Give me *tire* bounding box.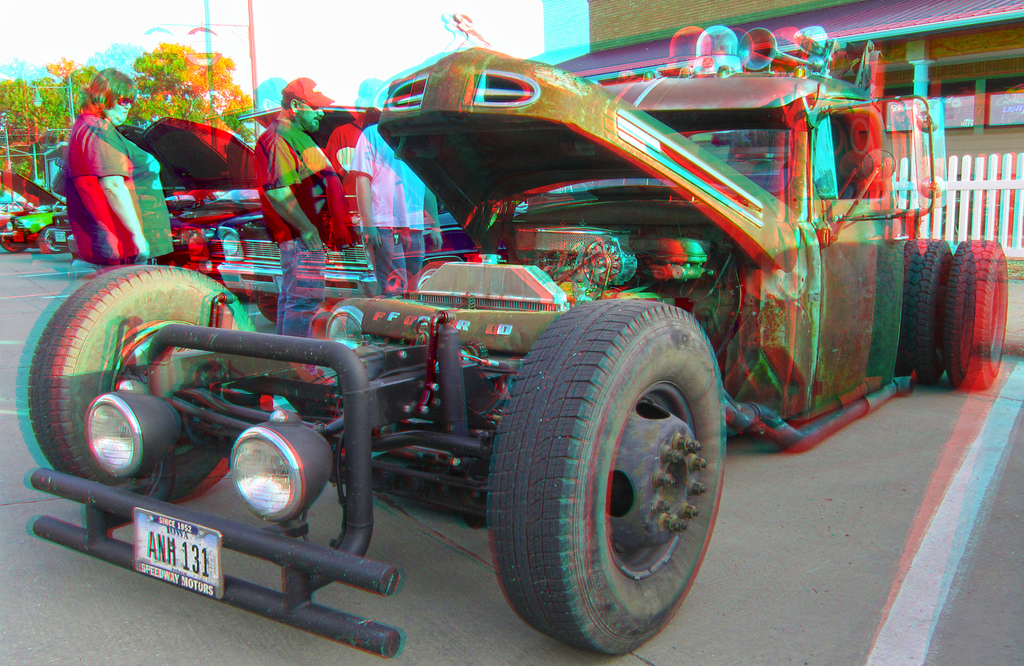
[27,265,257,502].
